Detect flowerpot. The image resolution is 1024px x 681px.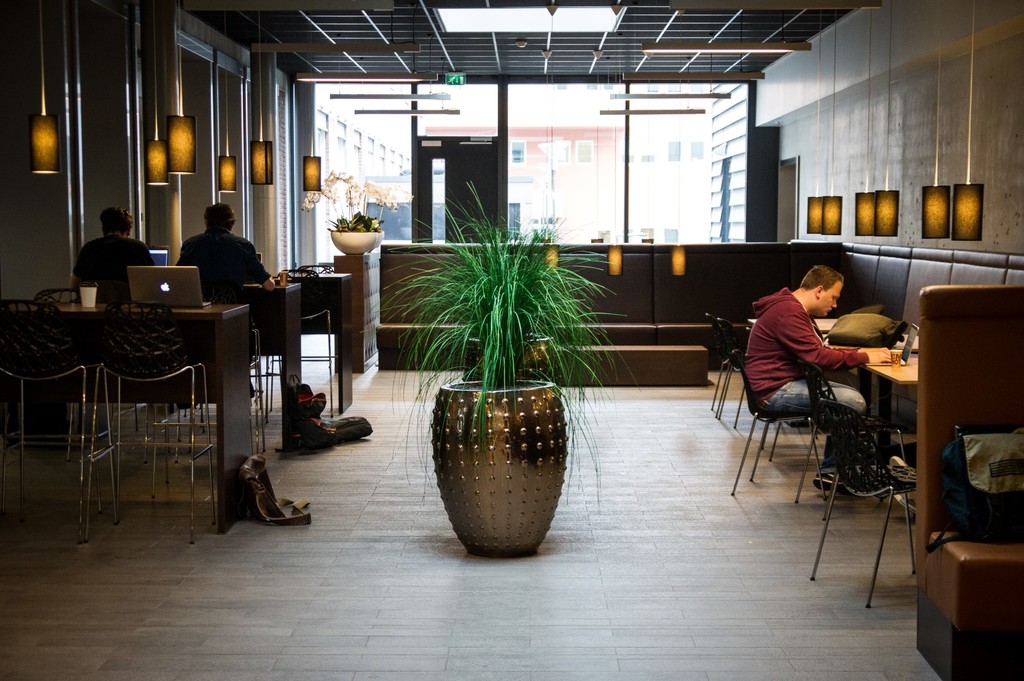
rect(425, 339, 595, 557).
